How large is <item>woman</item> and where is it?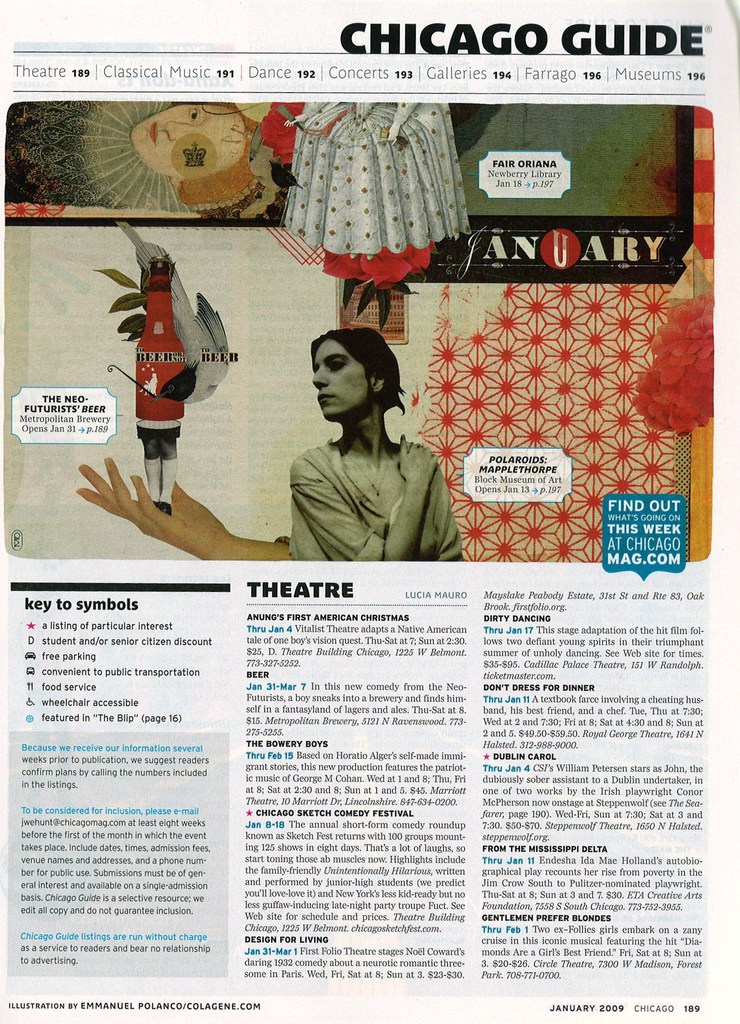
Bounding box: <region>277, 301, 456, 562</region>.
